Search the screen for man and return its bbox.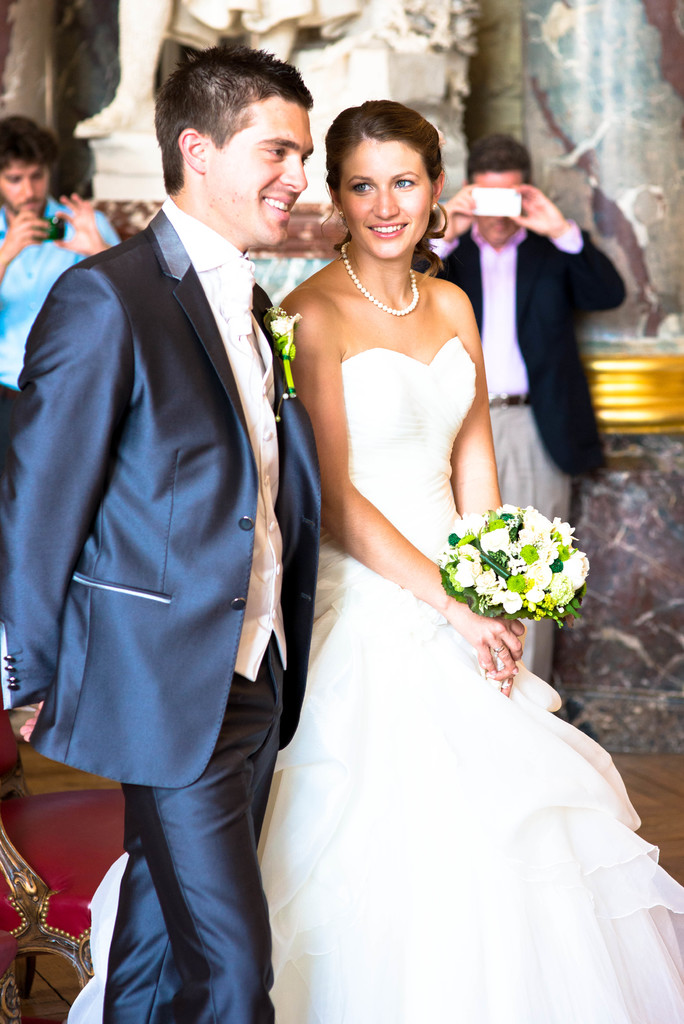
Found: <box>12,0,308,1007</box>.
